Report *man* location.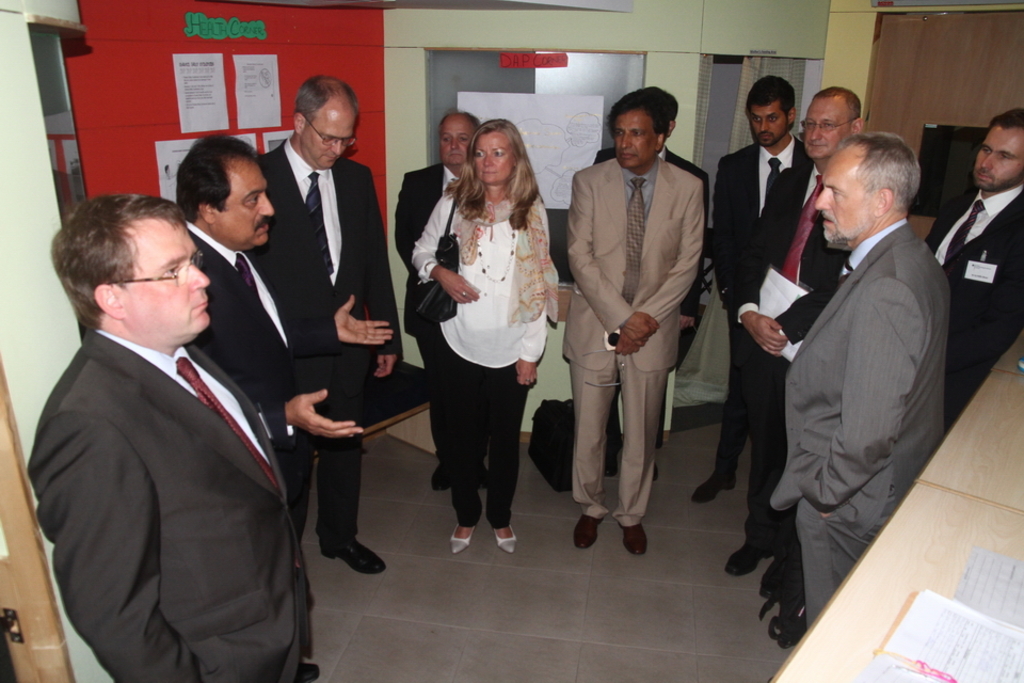
Report: [925, 110, 1023, 423].
